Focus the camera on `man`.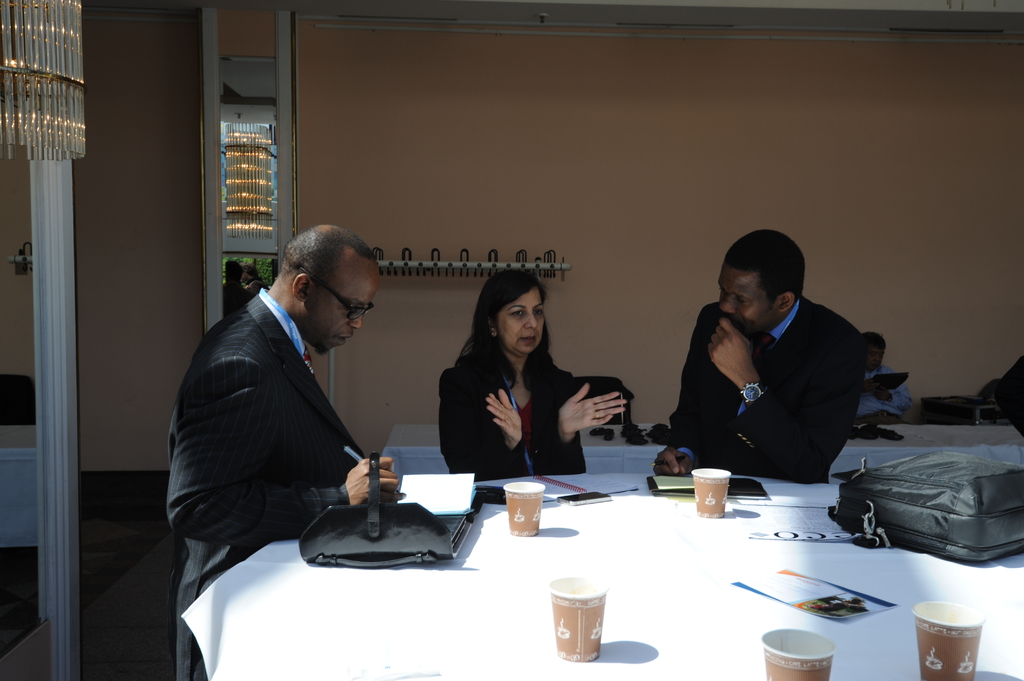
Focus region: rect(170, 221, 400, 680).
